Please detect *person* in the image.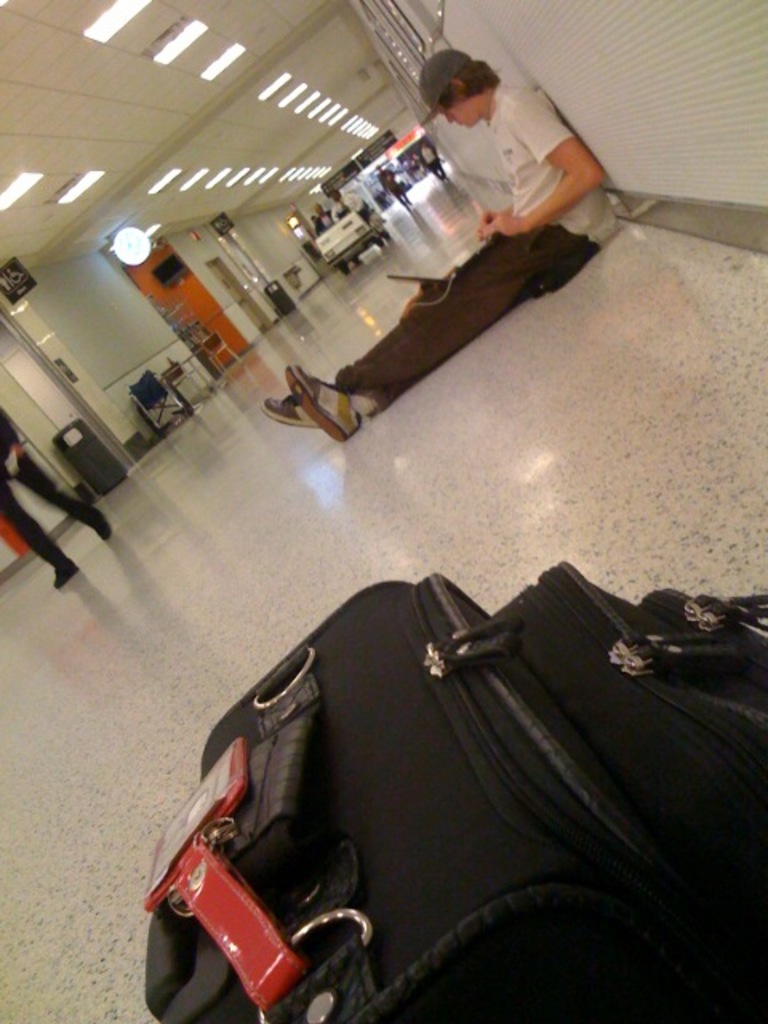
left=326, top=184, right=373, bottom=222.
